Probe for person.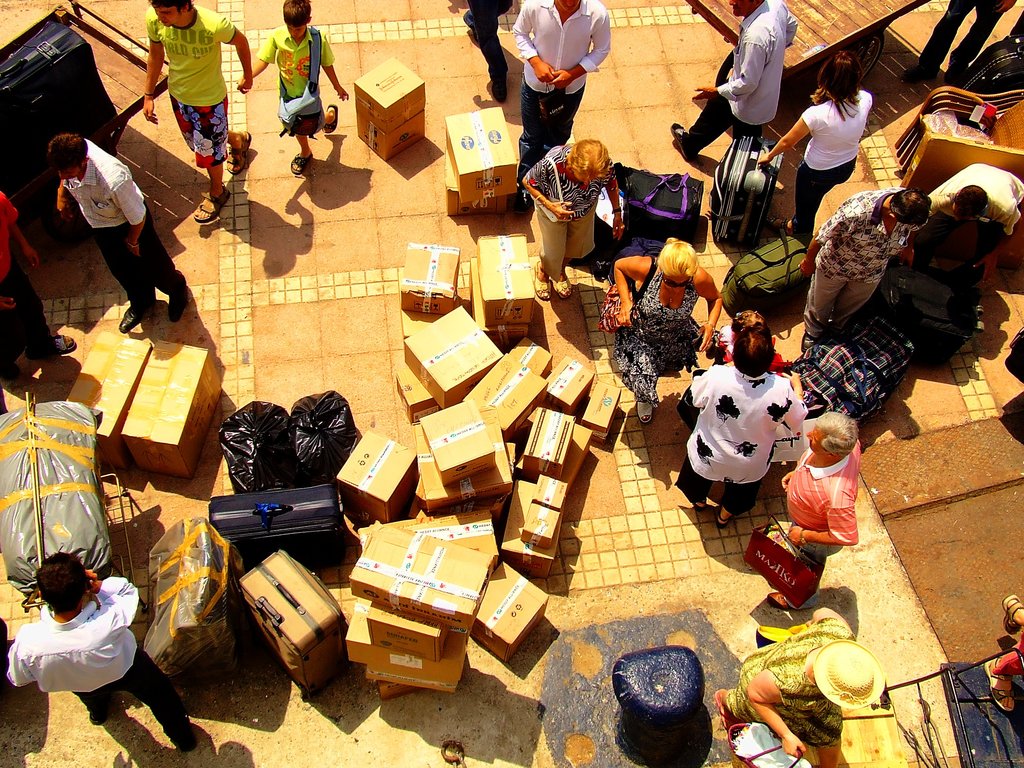
Probe result: l=799, t=183, r=942, b=323.
